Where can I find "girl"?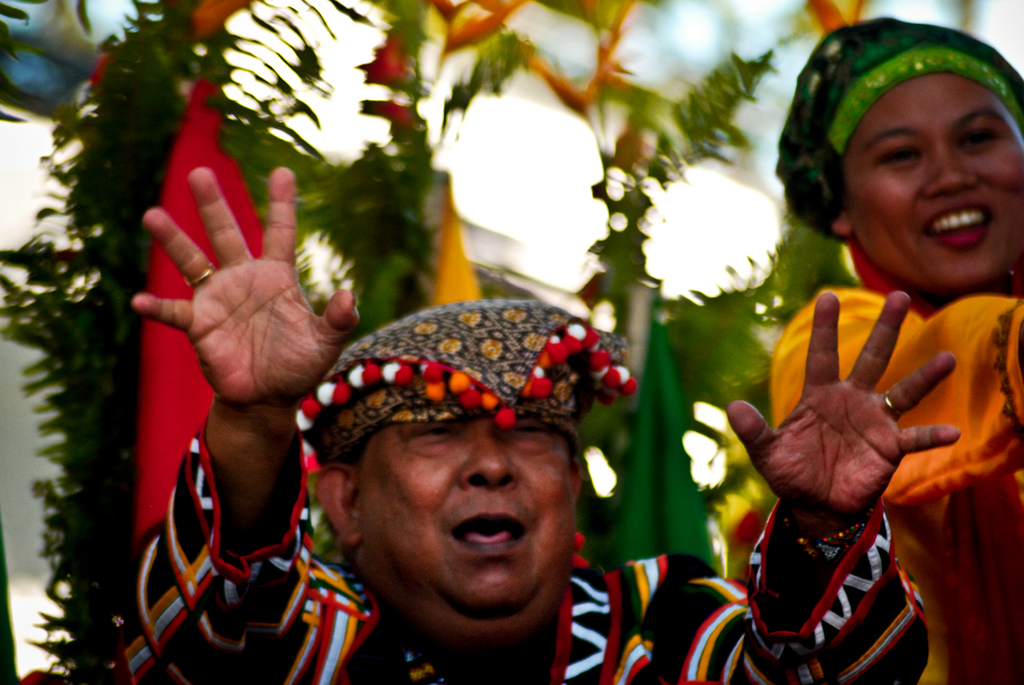
You can find it at [left=778, top=12, right=1023, bottom=684].
